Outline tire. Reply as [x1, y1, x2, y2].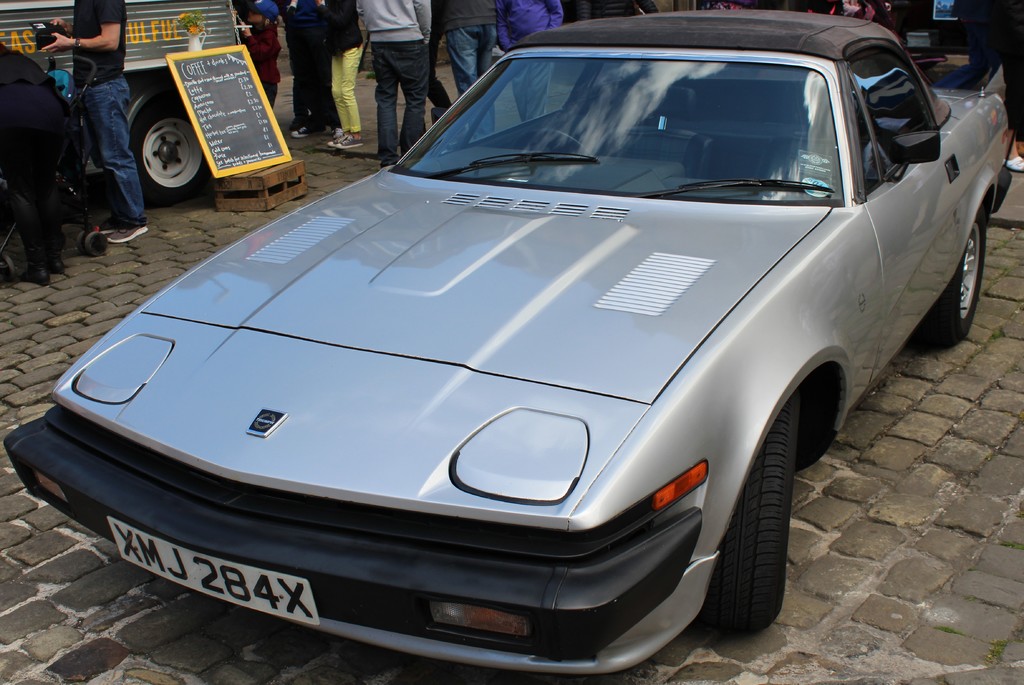
[122, 93, 211, 210].
